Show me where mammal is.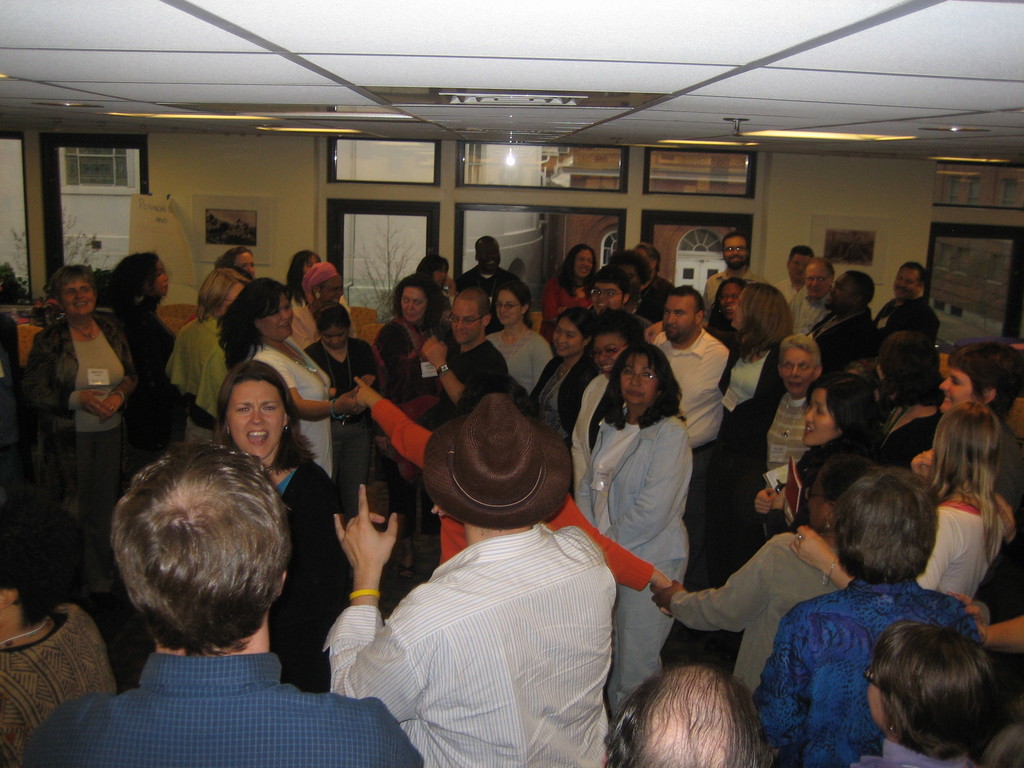
mammal is at Rect(710, 278, 743, 323).
